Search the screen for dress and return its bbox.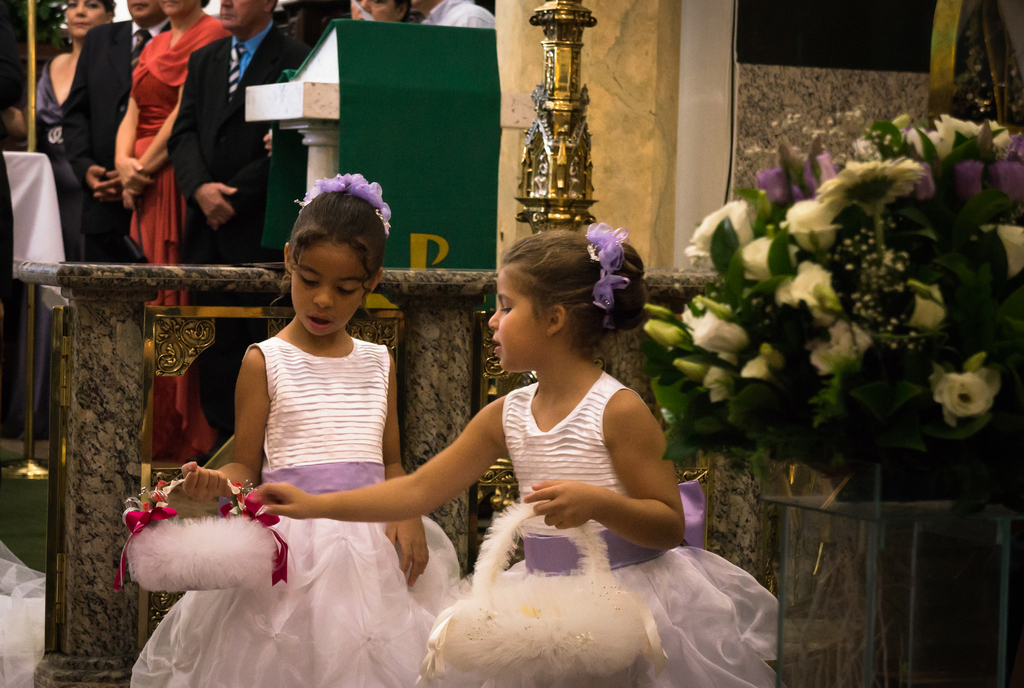
Found: bbox=(379, 343, 713, 657).
